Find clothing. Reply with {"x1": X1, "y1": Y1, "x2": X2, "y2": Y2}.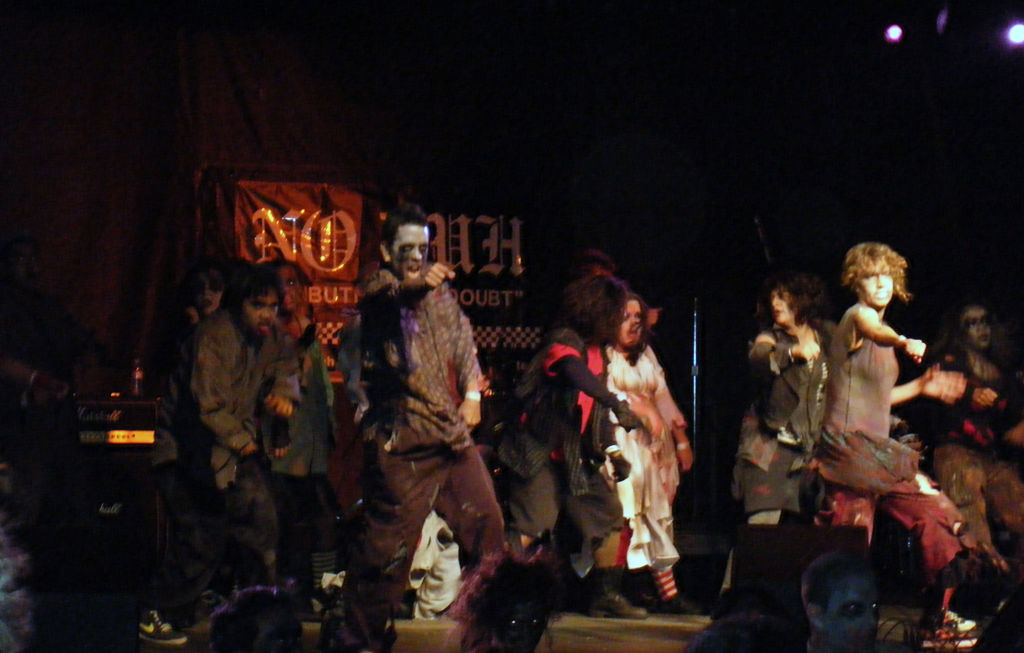
{"x1": 502, "y1": 329, "x2": 627, "y2": 574}.
